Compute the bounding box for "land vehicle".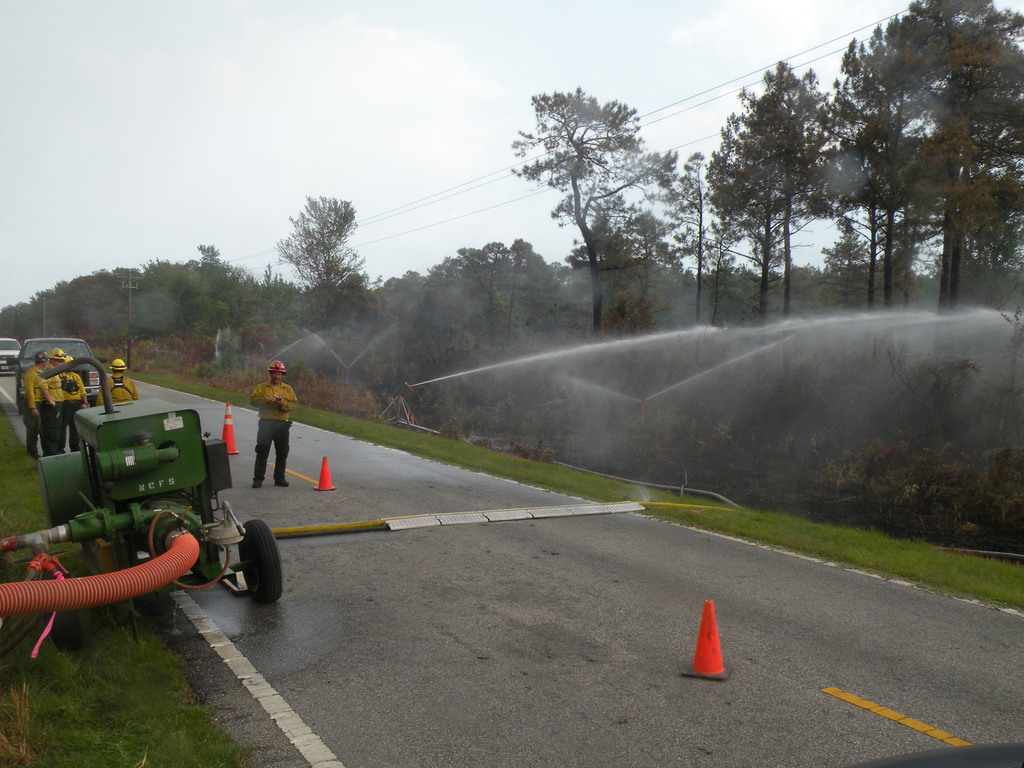
(left=6, top=336, right=106, bottom=417).
